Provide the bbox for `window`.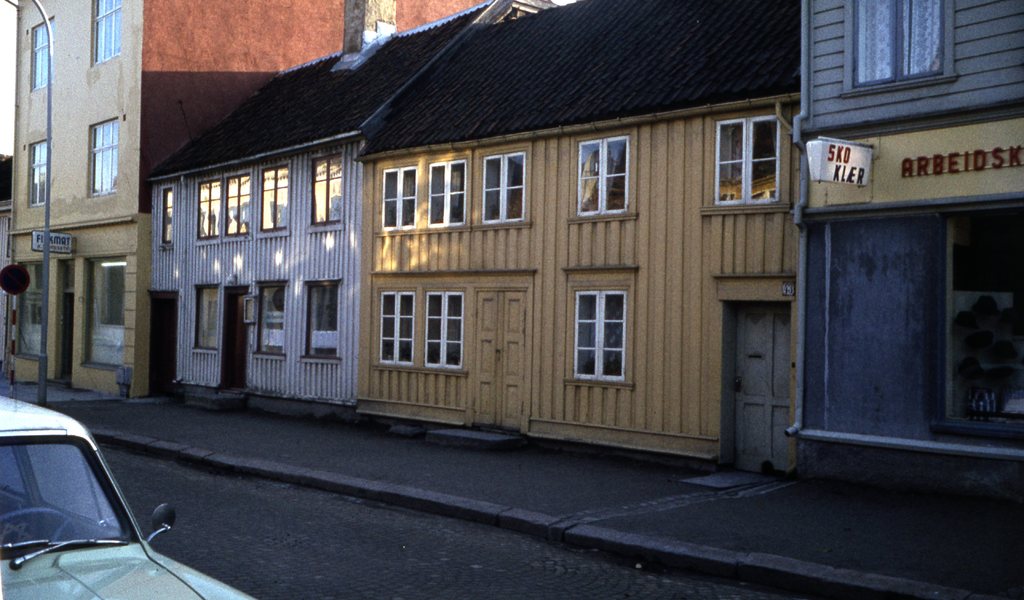
x1=380 y1=165 x2=417 y2=232.
